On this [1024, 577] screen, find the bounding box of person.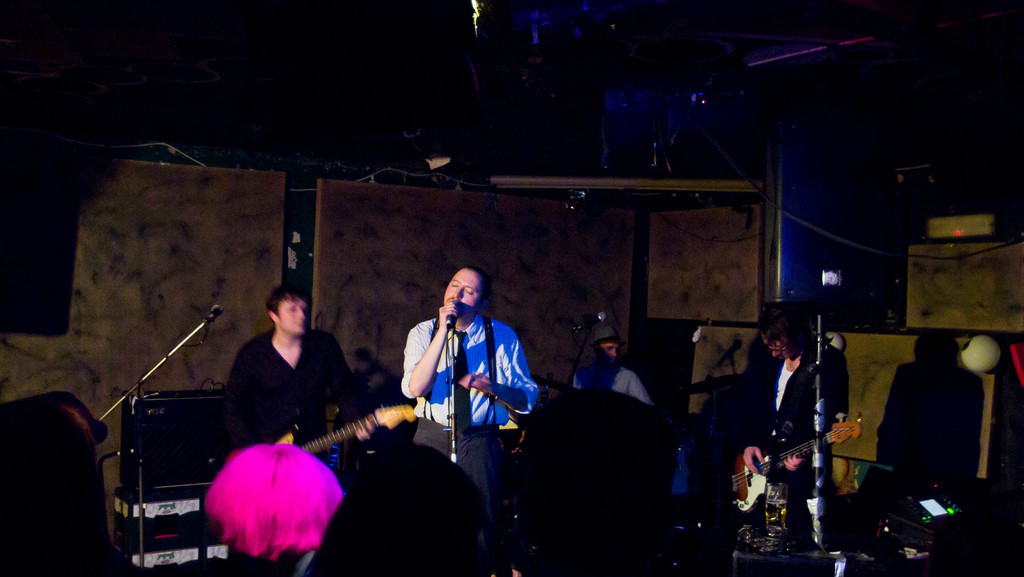
Bounding box: 218:282:380:476.
